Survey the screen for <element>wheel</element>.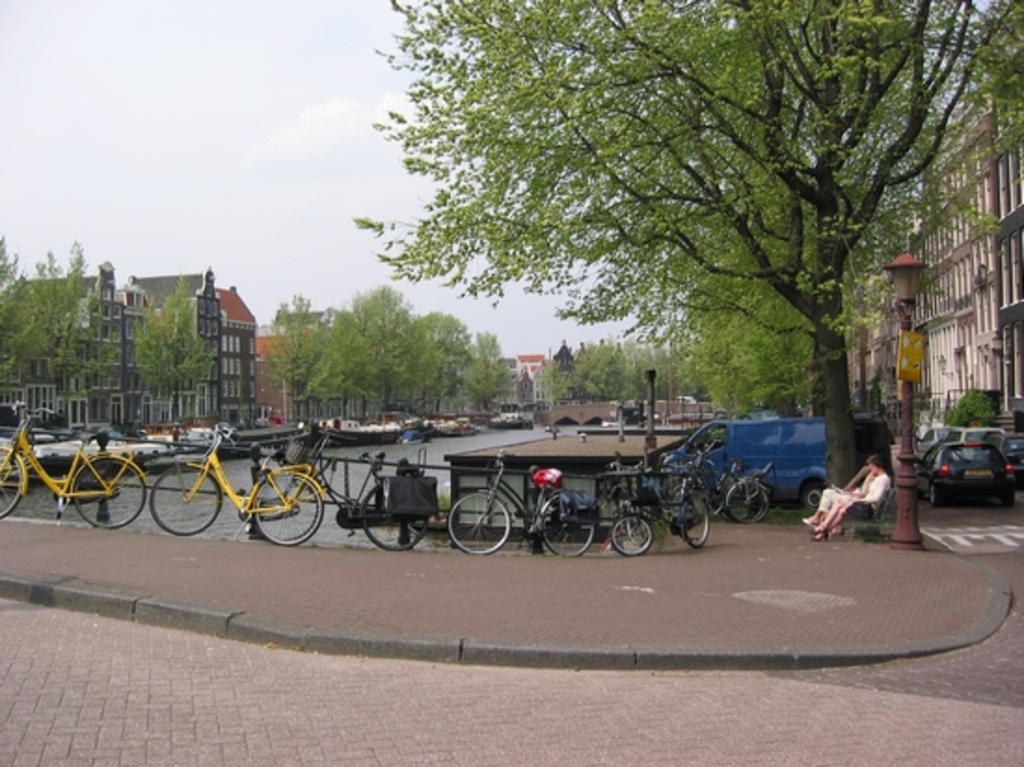
Survey found: crop(447, 491, 514, 553).
